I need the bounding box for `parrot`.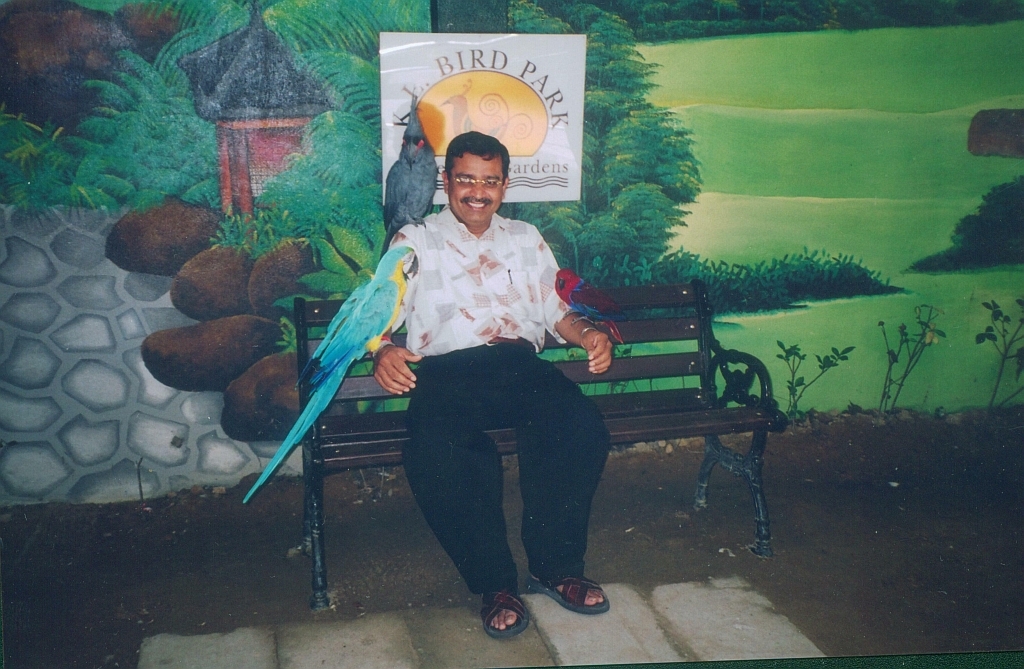
Here it is: locate(553, 267, 624, 342).
